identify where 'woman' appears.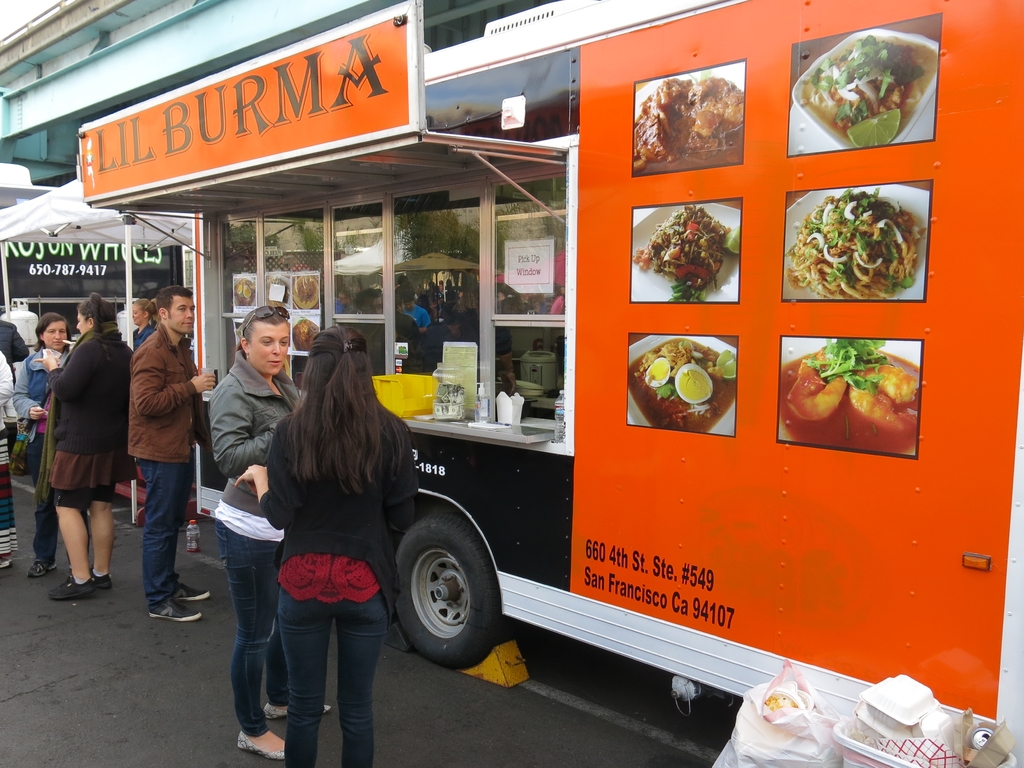
Appears at crop(36, 291, 136, 599).
